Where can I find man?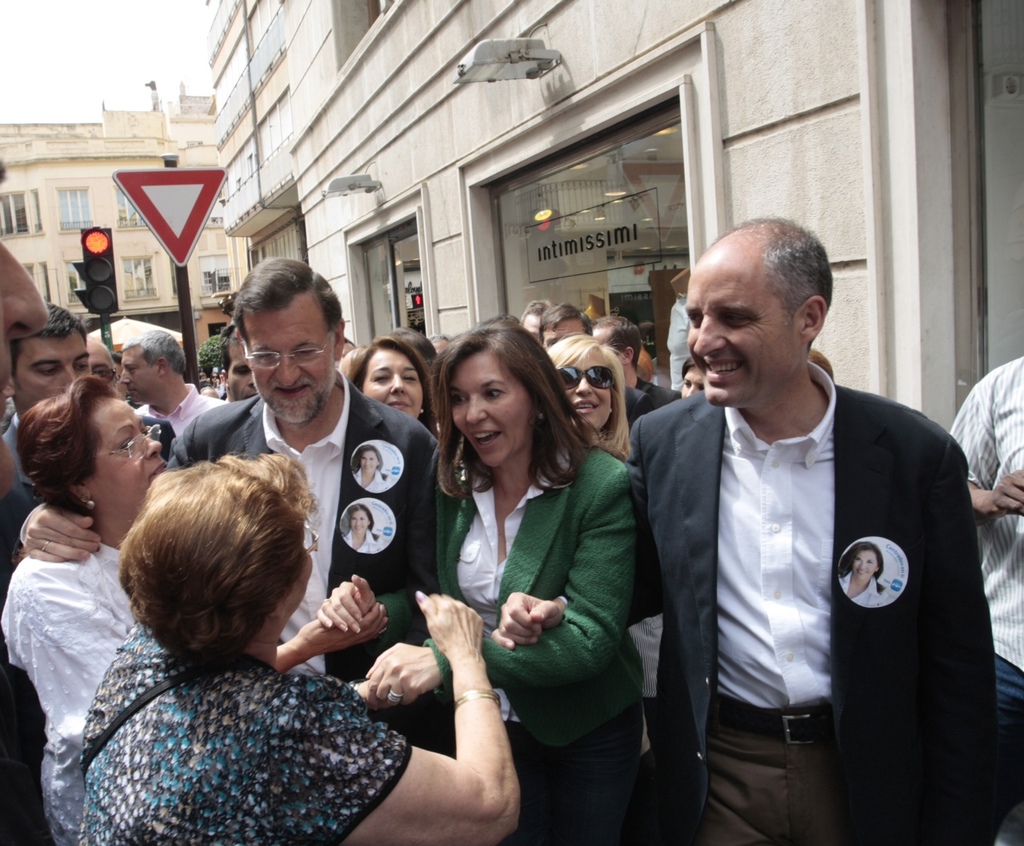
You can find it at (x1=110, y1=326, x2=238, y2=461).
